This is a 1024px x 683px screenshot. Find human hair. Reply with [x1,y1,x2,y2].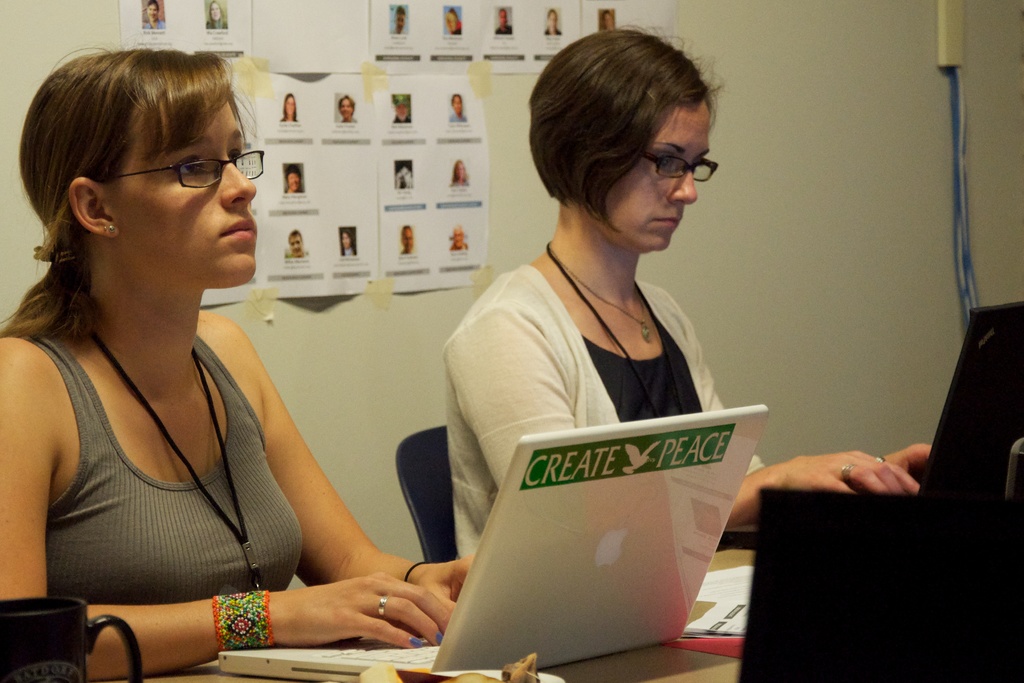
[449,226,467,240].
